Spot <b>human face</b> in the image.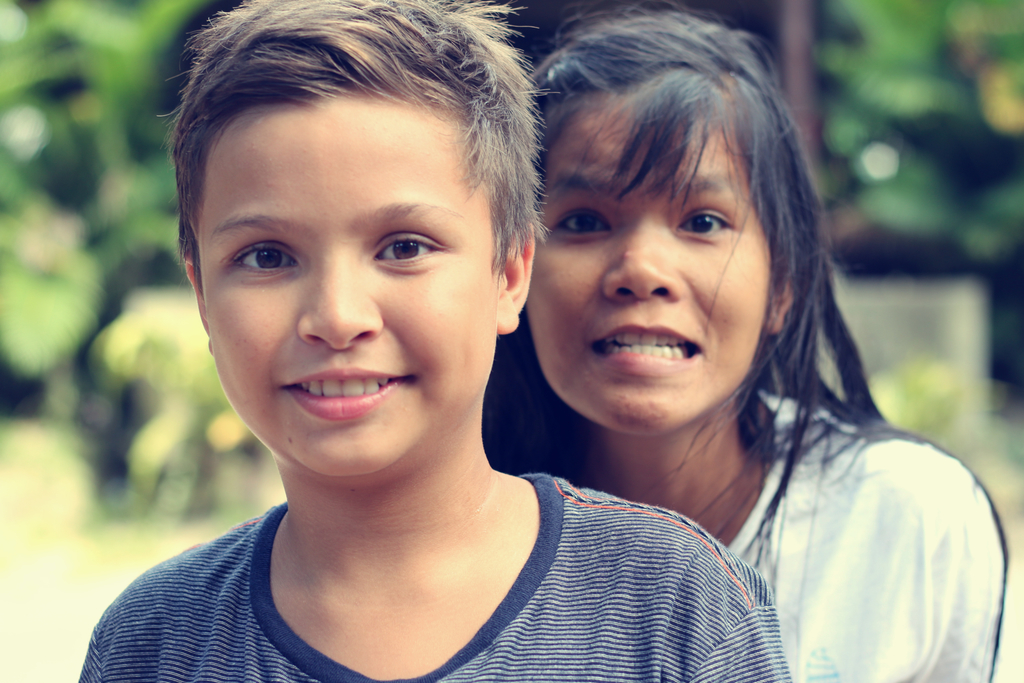
<b>human face</b> found at bbox(522, 94, 776, 438).
